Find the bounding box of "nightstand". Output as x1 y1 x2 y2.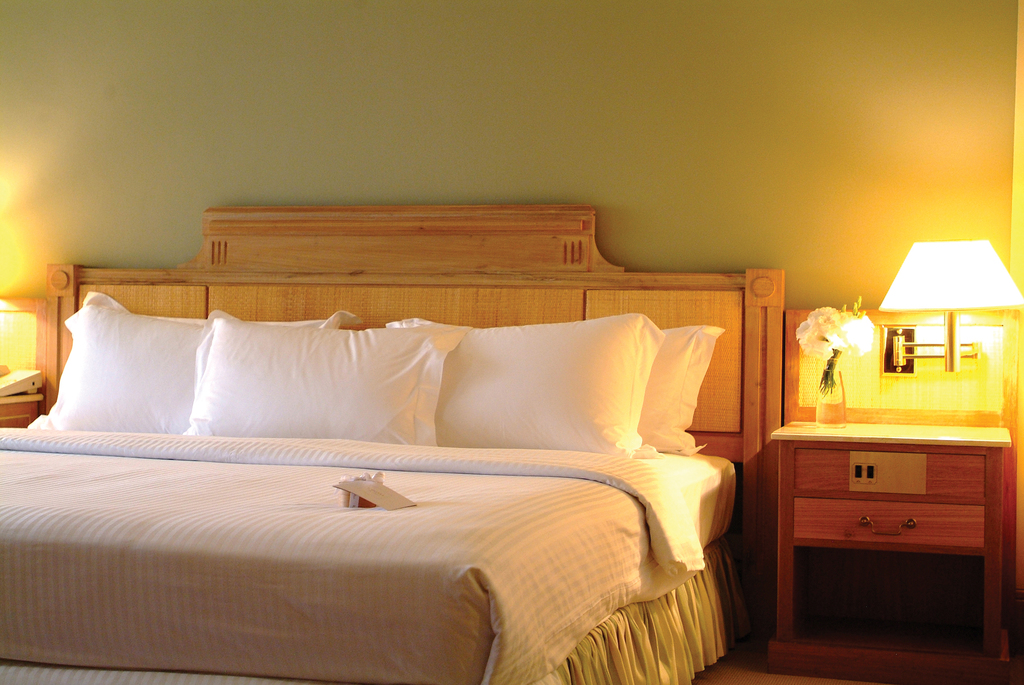
770 430 1023 684.
